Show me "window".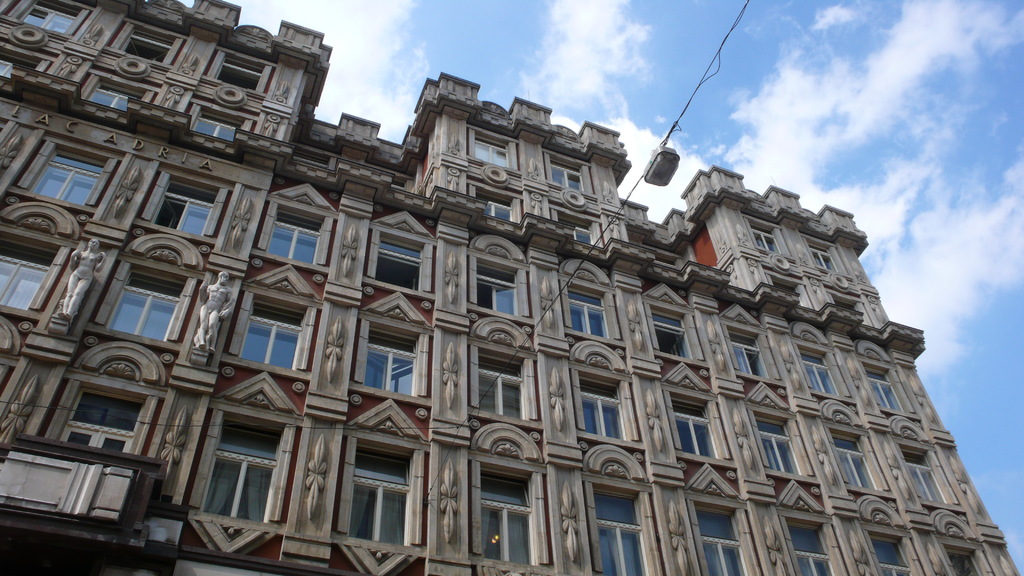
"window" is here: <region>787, 321, 855, 408</region>.
